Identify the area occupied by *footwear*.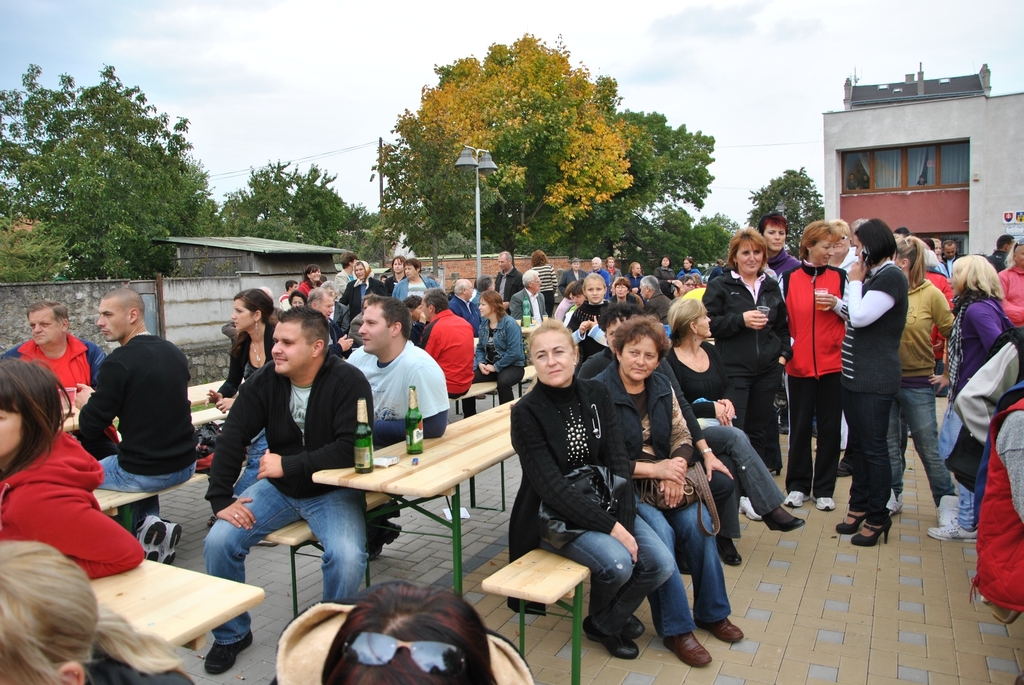
Area: BBox(664, 631, 712, 670).
